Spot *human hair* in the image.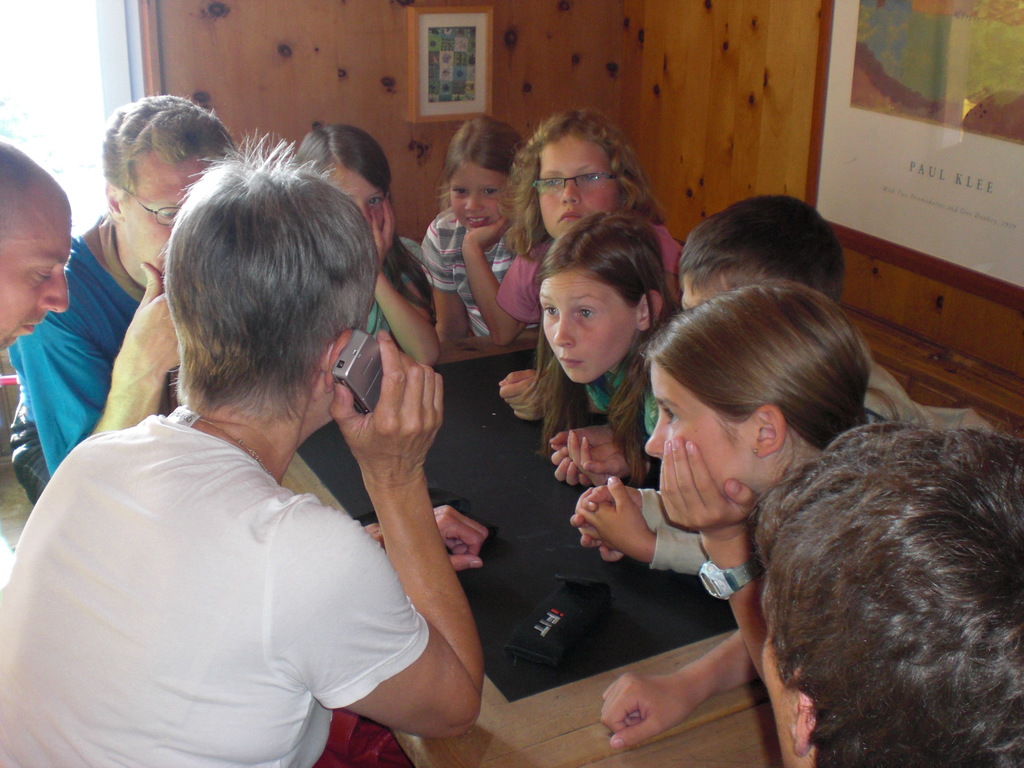
*human hair* found at [left=529, top=211, right=682, bottom=494].
